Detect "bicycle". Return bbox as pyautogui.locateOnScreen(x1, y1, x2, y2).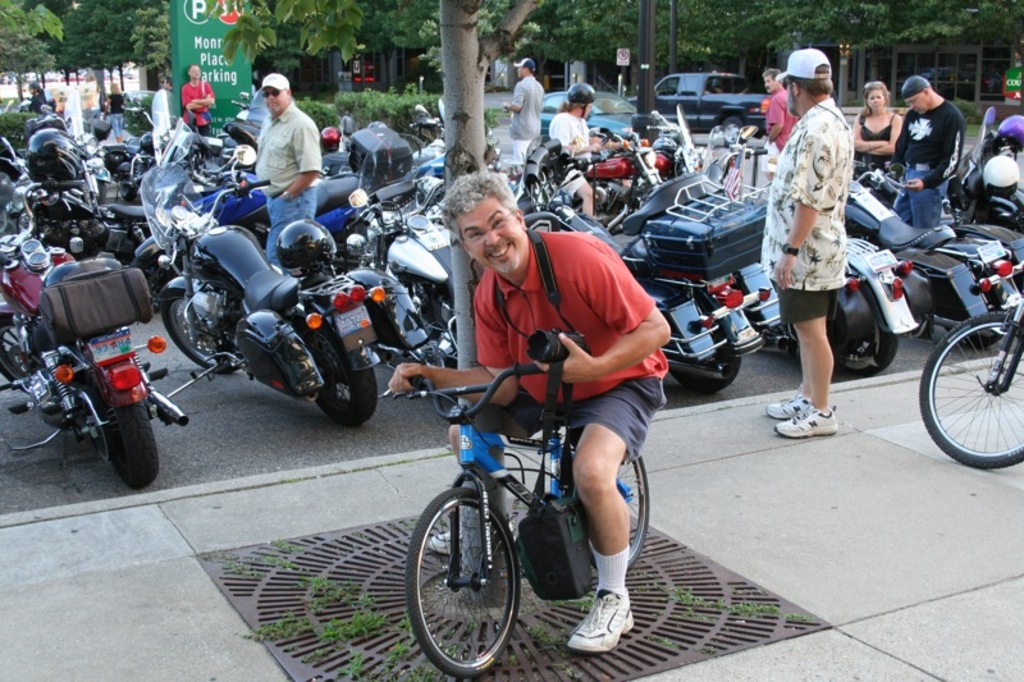
pyautogui.locateOnScreen(378, 372, 646, 678).
